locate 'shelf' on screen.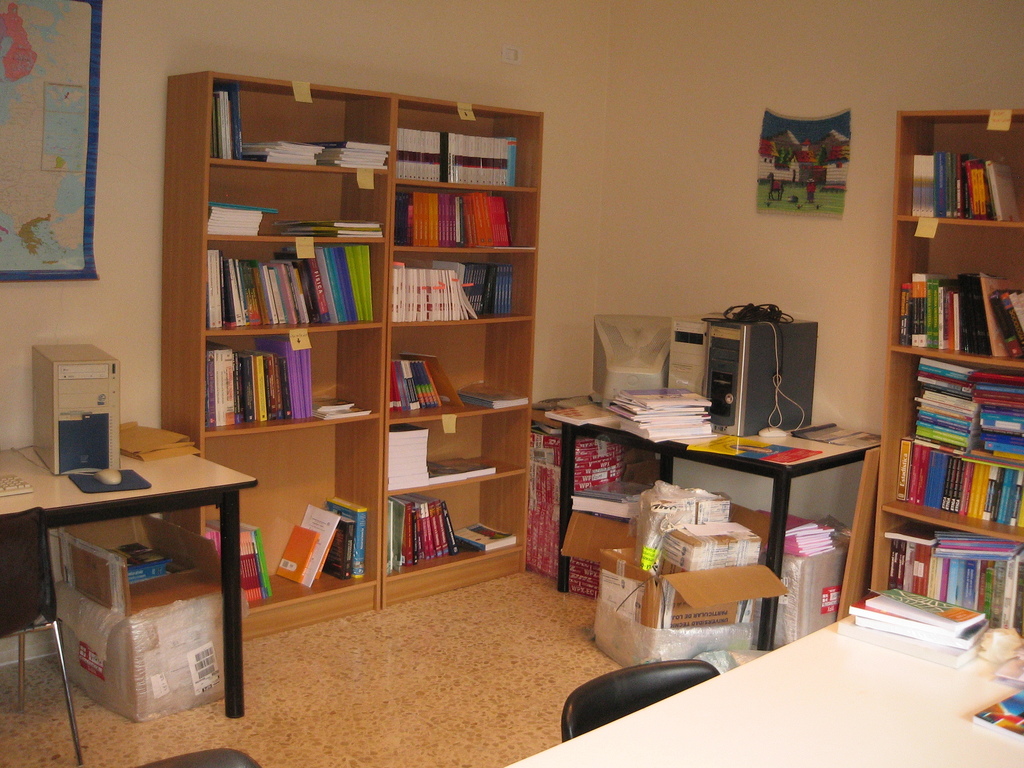
On screen at 207, 243, 387, 334.
